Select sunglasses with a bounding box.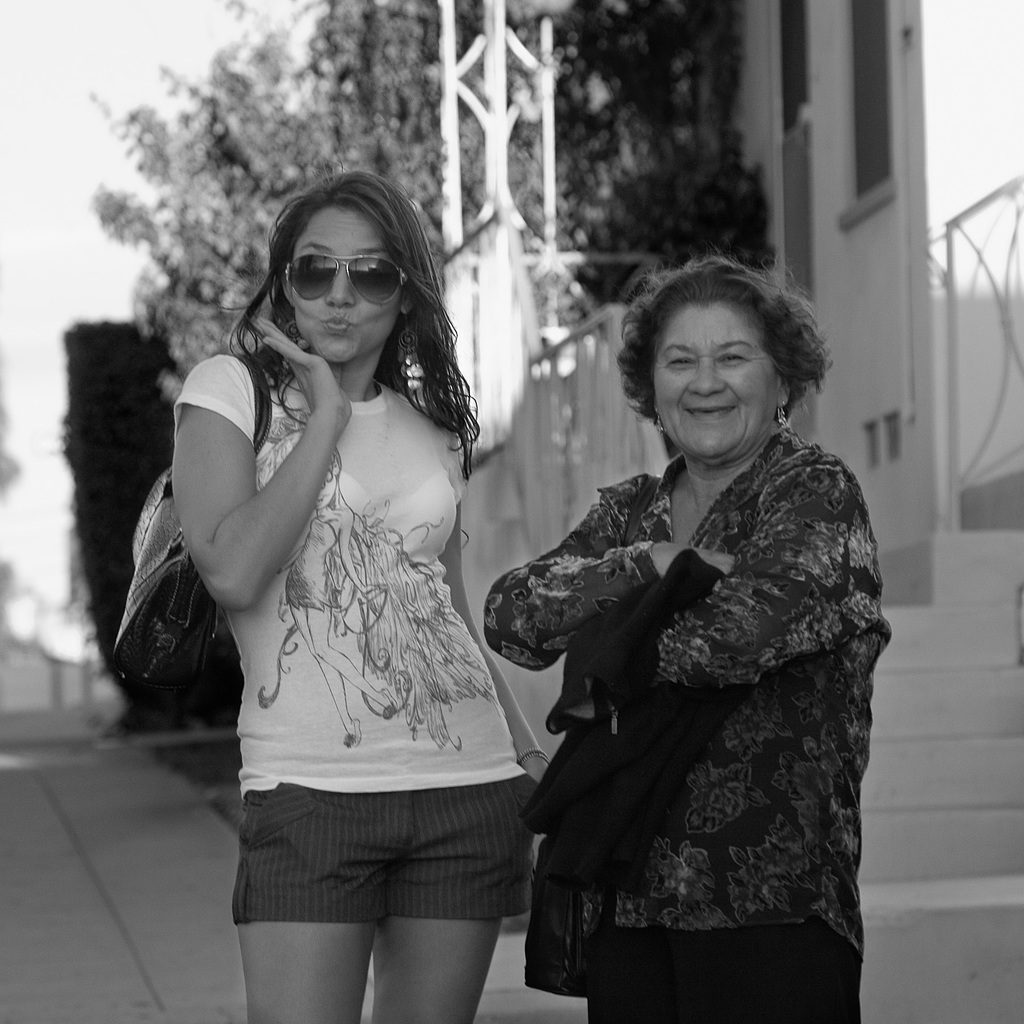
x1=285 y1=252 x2=410 y2=305.
